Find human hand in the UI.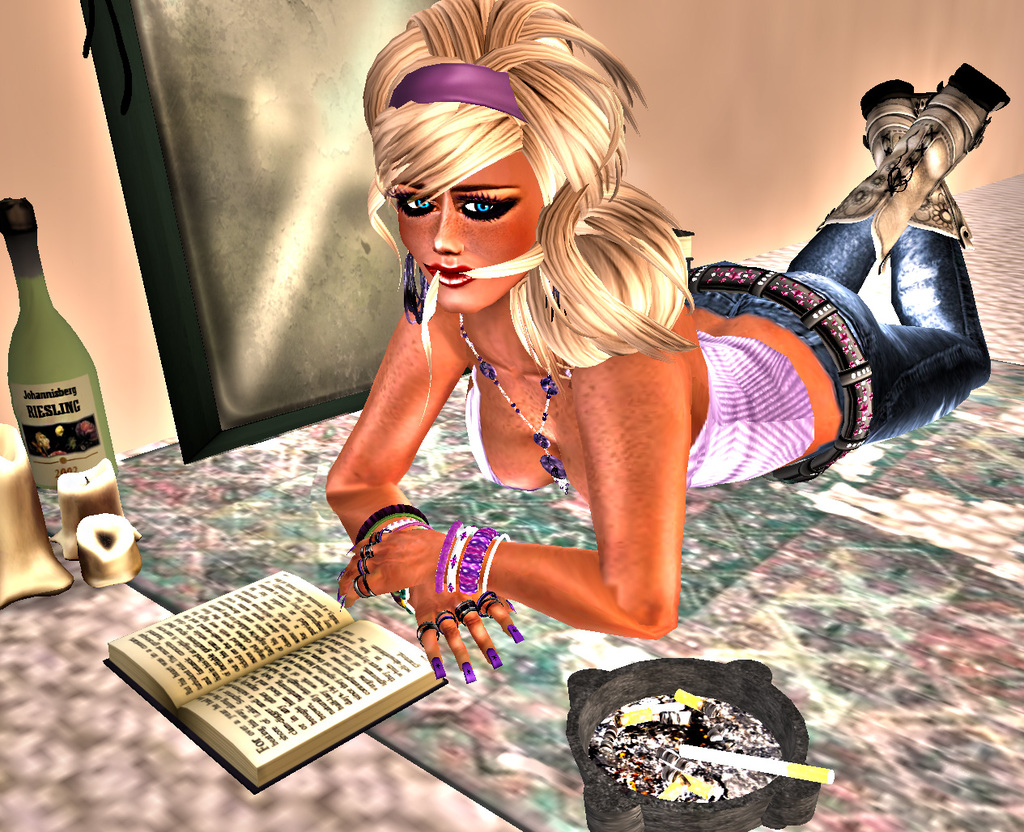
UI element at (x1=408, y1=583, x2=528, y2=685).
